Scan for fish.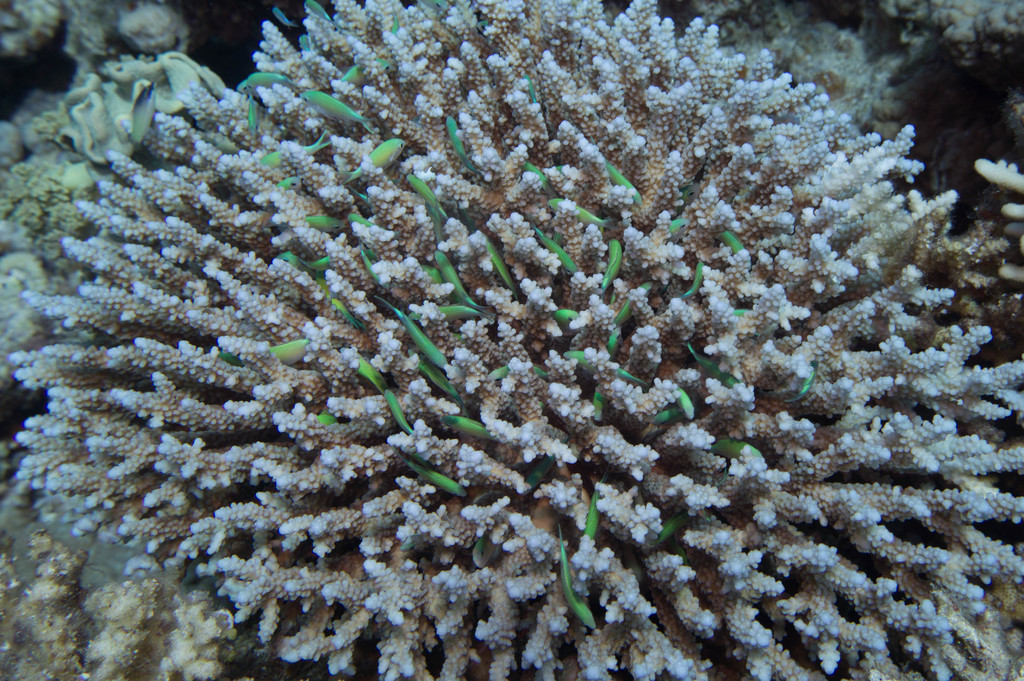
Scan result: Rect(262, 135, 335, 167).
